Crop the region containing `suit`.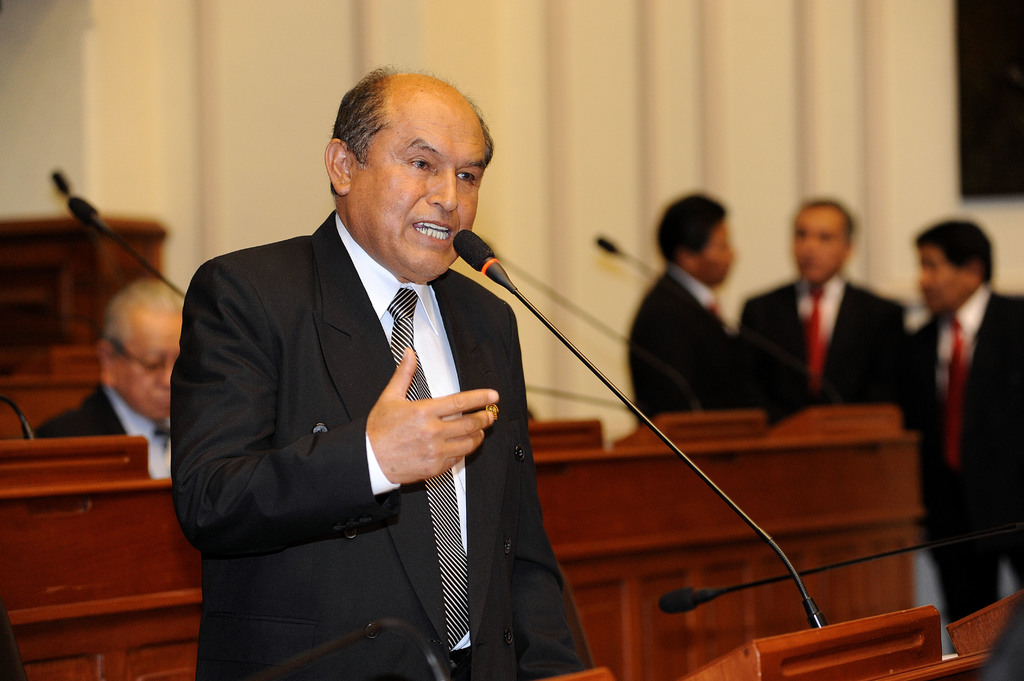
Crop region: crop(897, 285, 1023, 650).
